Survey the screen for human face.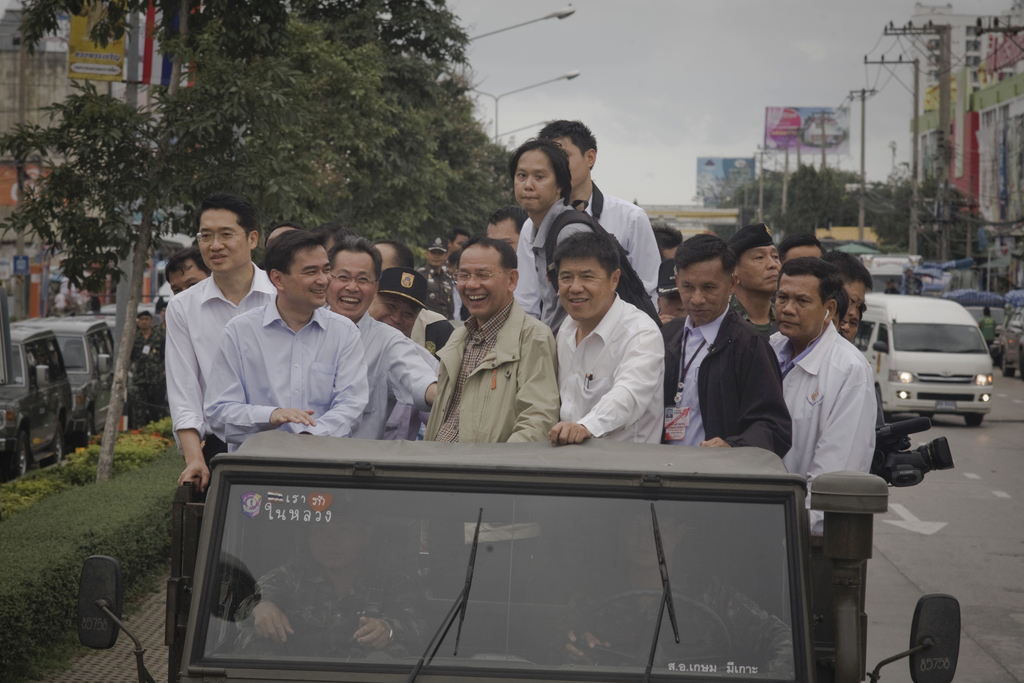
Survey found: (194, 206, 250, 273).
